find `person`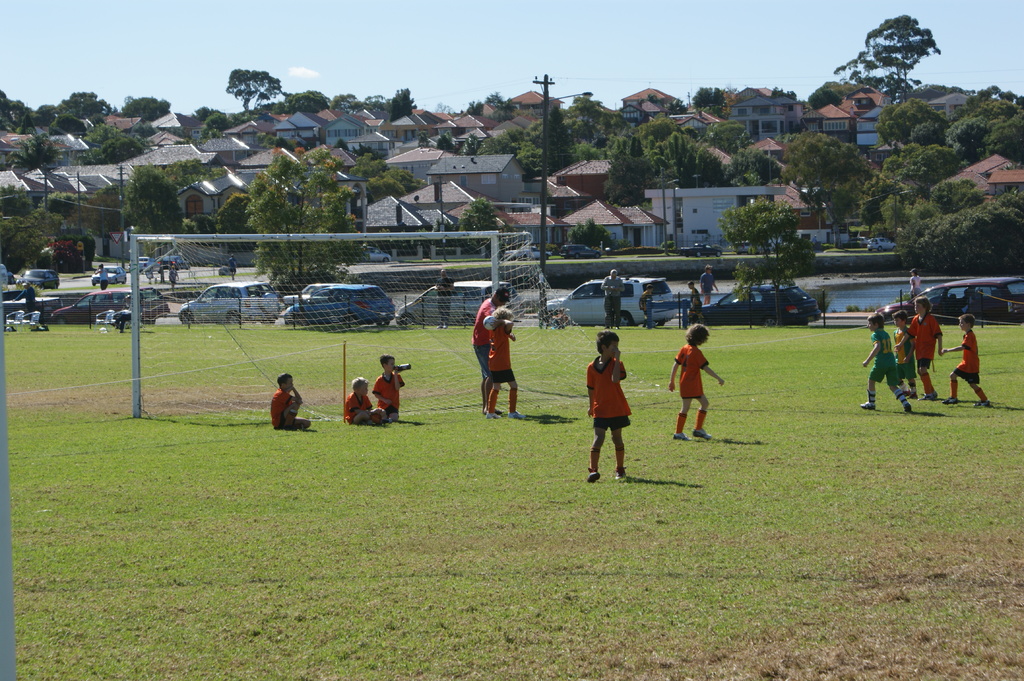
941:312:991:408
